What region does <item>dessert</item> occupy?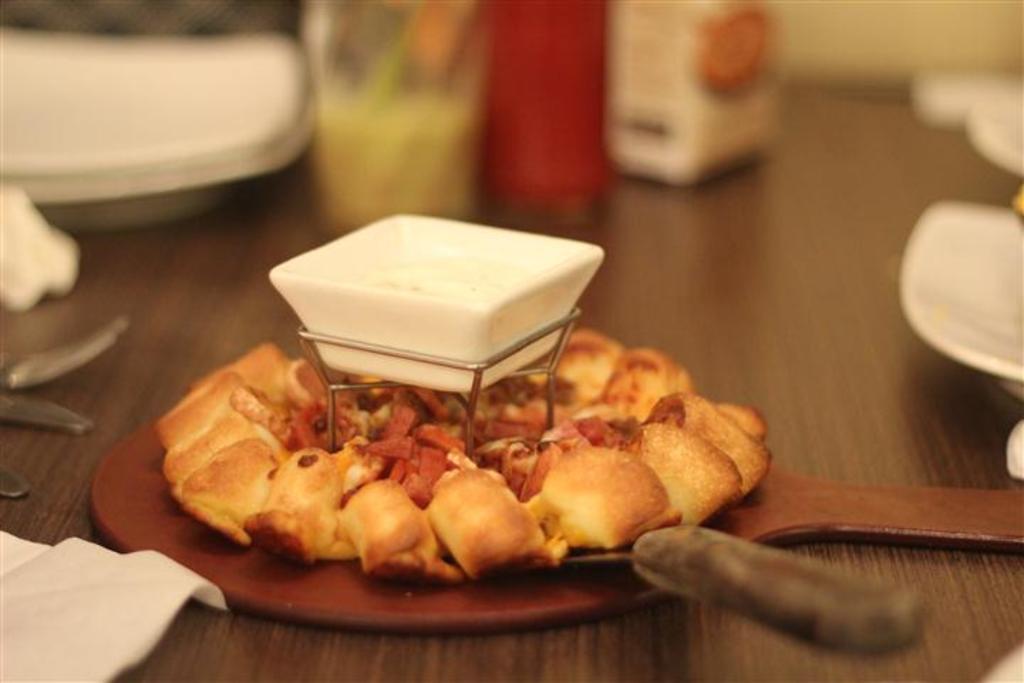
156, 293, 750, 647.
